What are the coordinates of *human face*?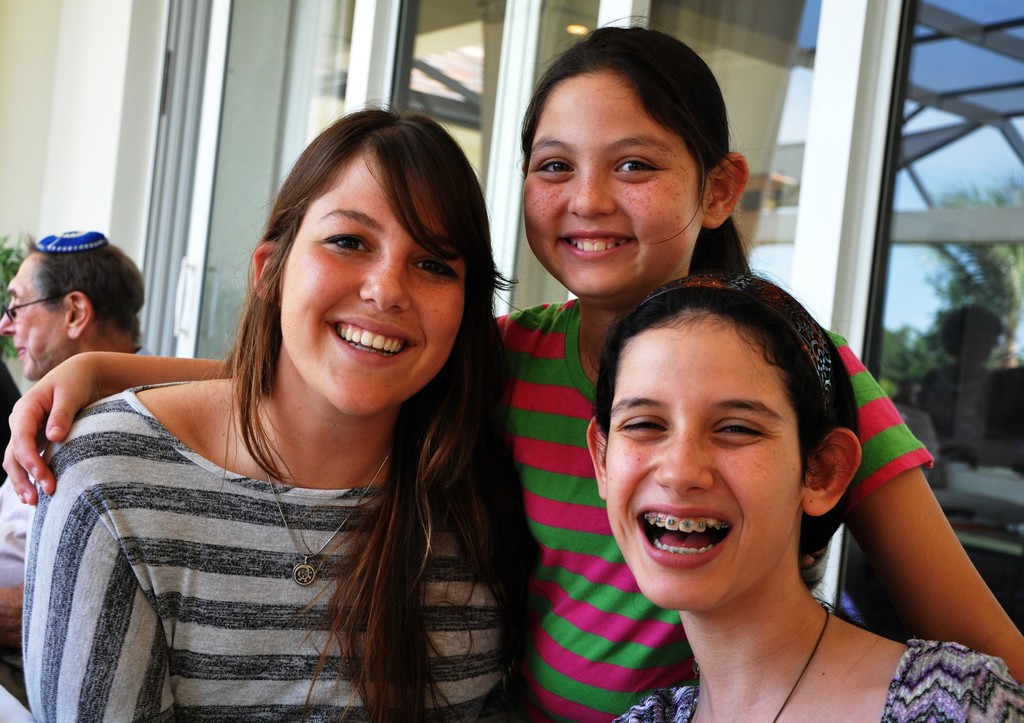
(0, 238, 75, 382).
